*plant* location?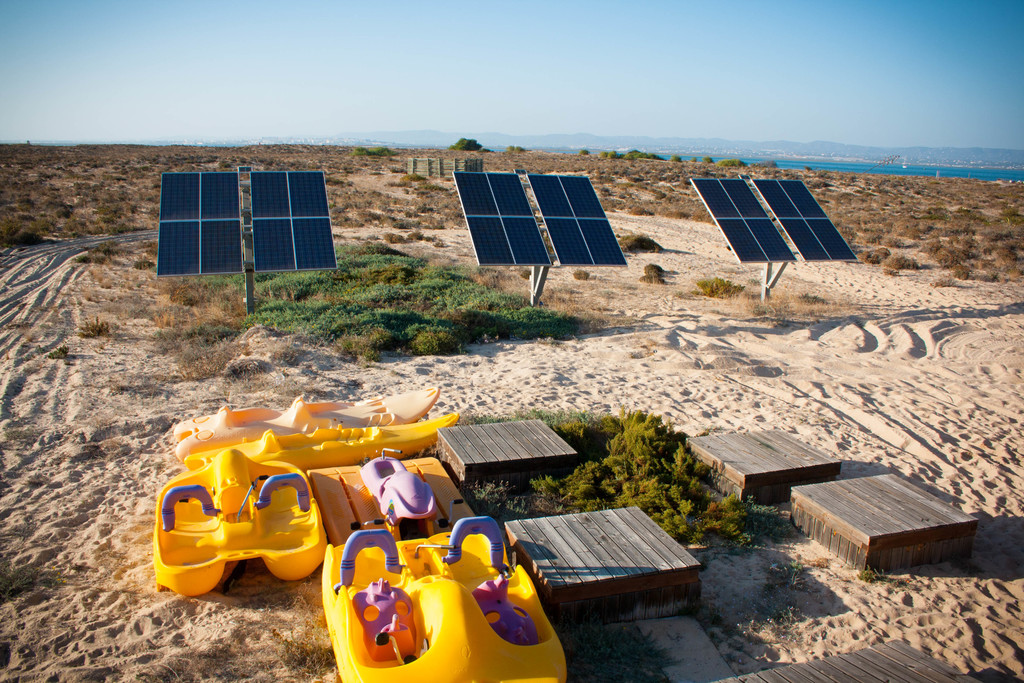
<bbox>701, 154, 712, 161</bbox>
